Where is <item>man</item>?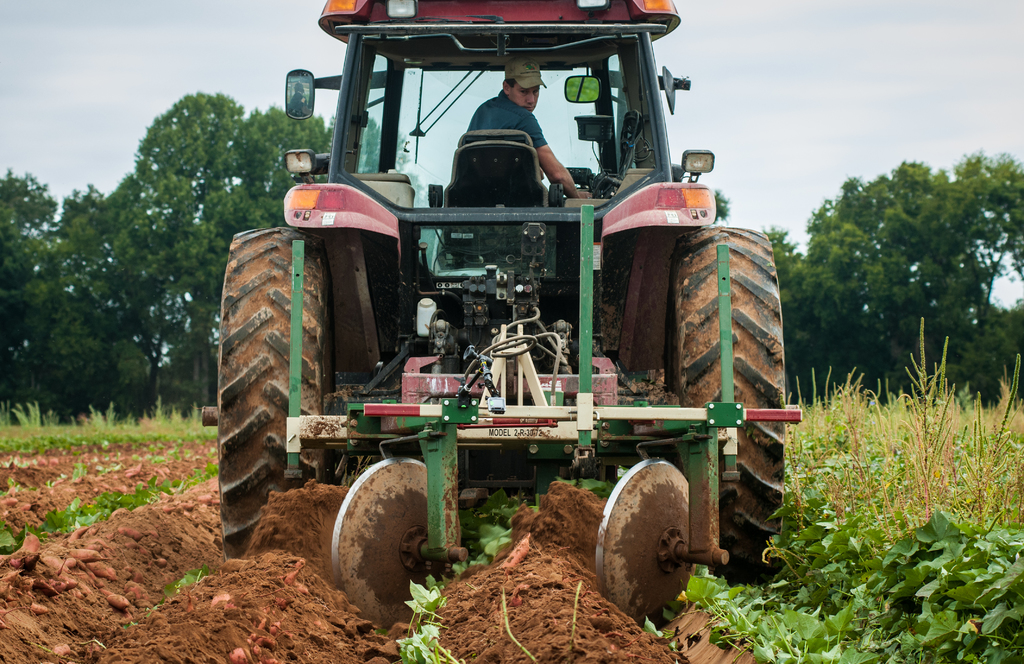
box(462, 61, 589, 198).
